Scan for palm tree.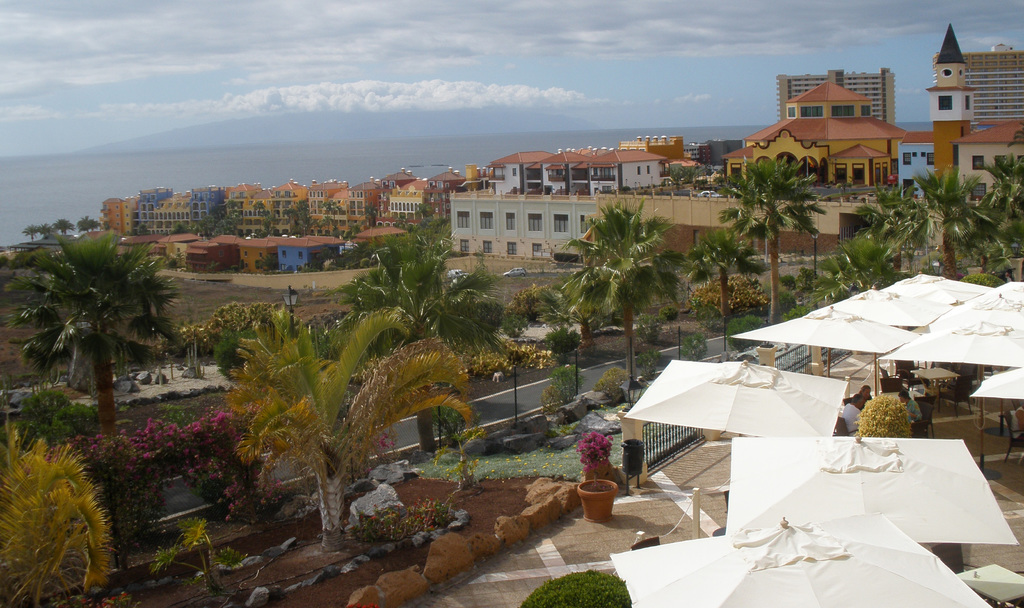
Scan result: BBox(837, 179, 927, 247).
